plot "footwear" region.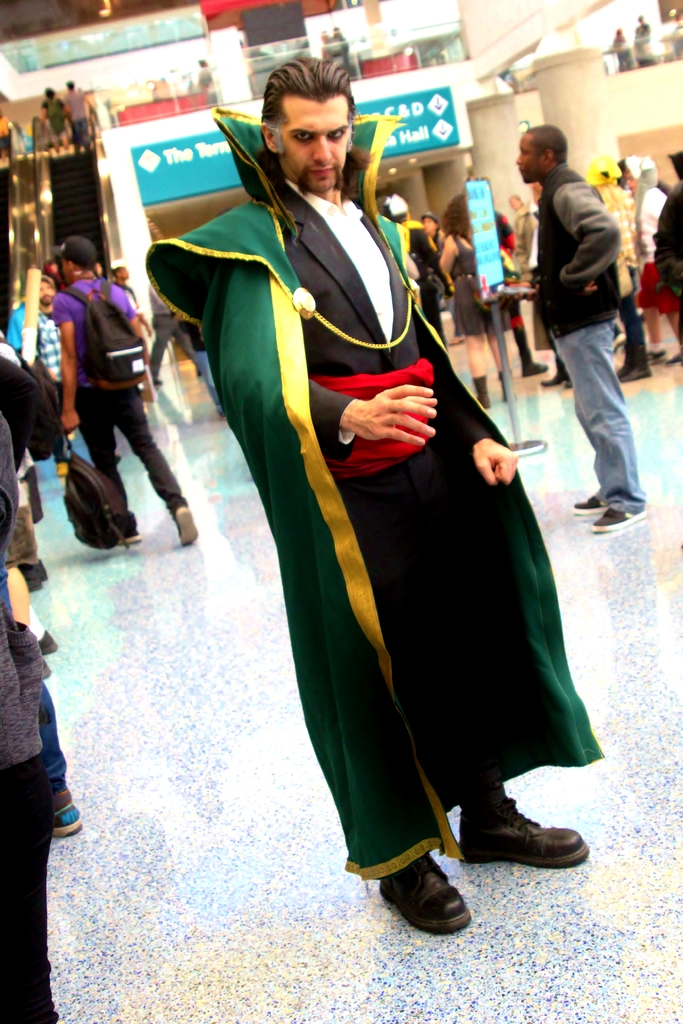
Plotted at 122 535 147 547.
